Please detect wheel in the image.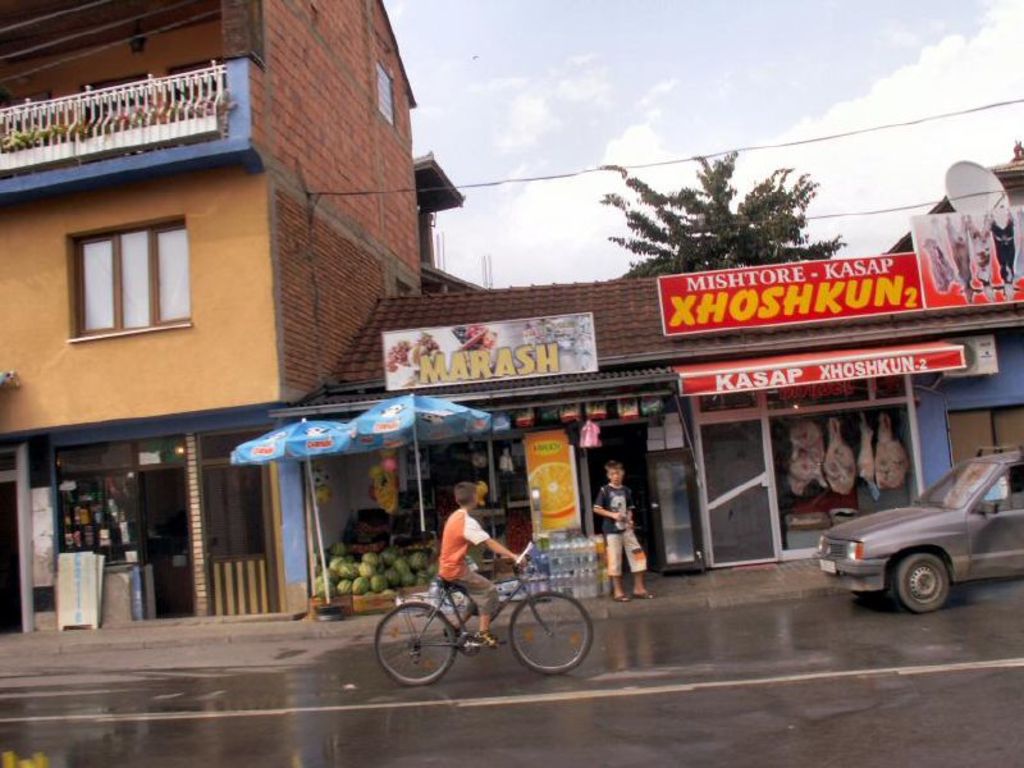
(x1=458, y1=630, x2=486, y2=659).
